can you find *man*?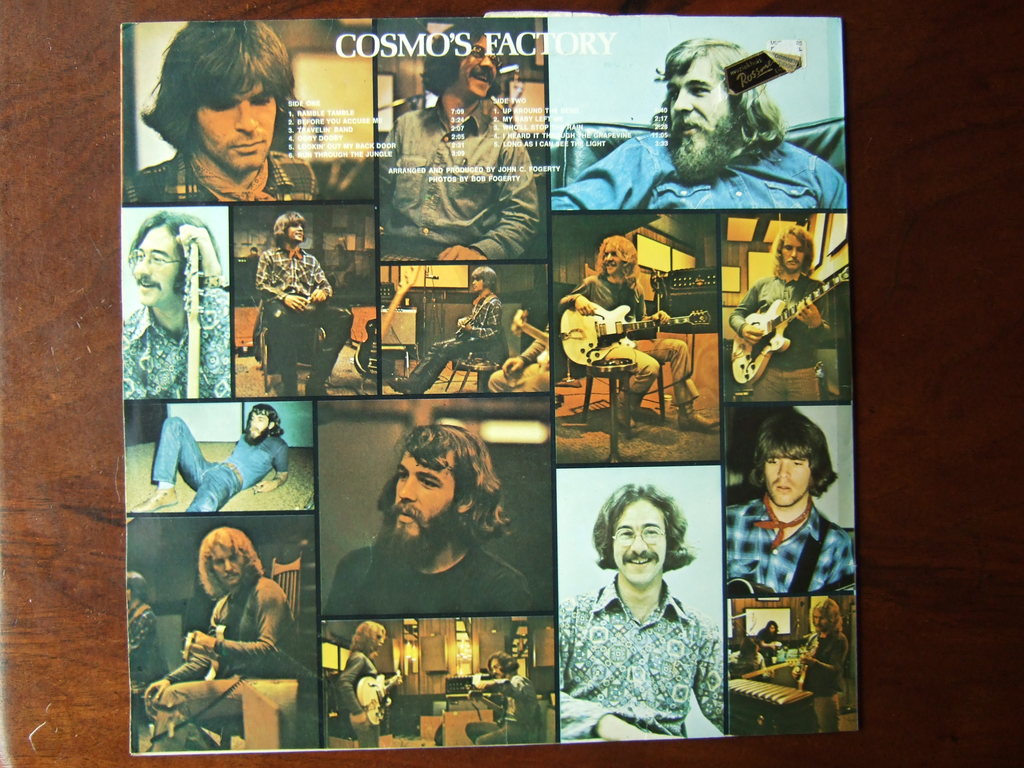
Yes, bounding box: (140,524,304,751).
